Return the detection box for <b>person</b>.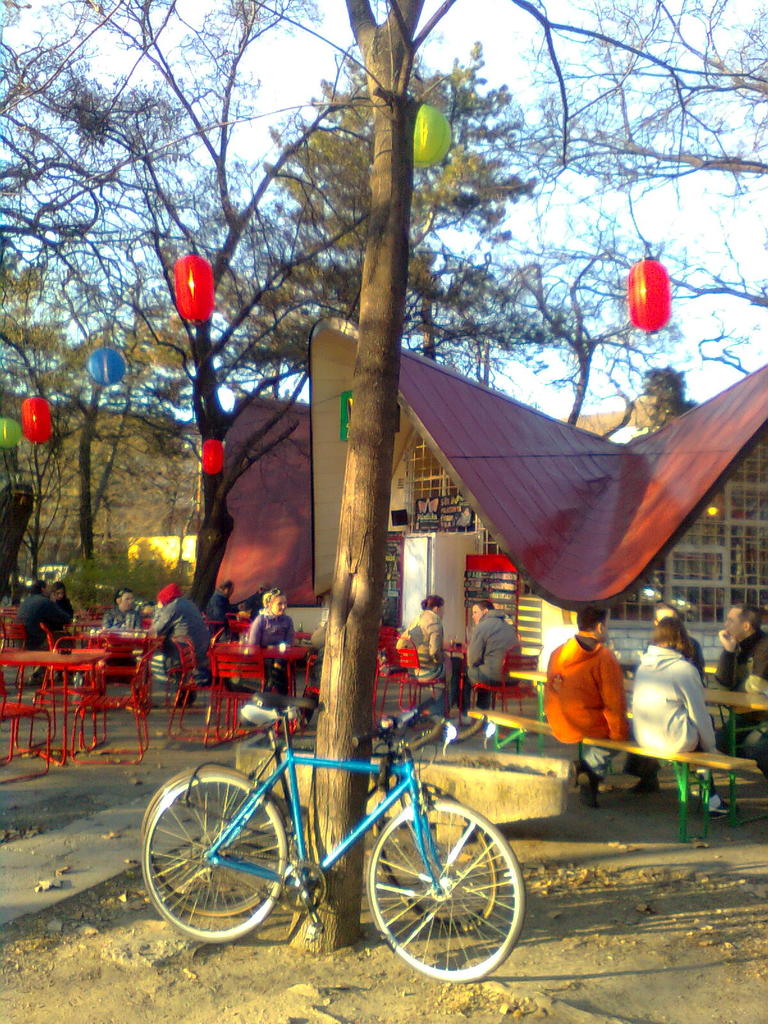
(left=97, top=585, right=142, bottom=628).
